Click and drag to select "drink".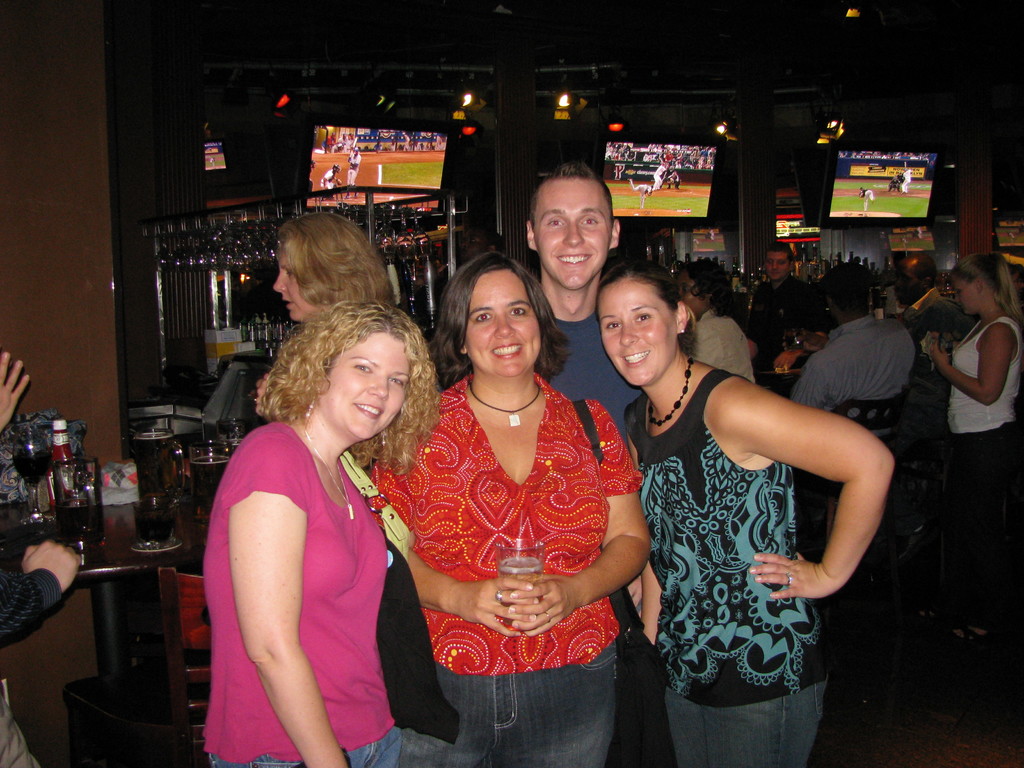
Selection: bbox=(135, 429, 176, 499).
